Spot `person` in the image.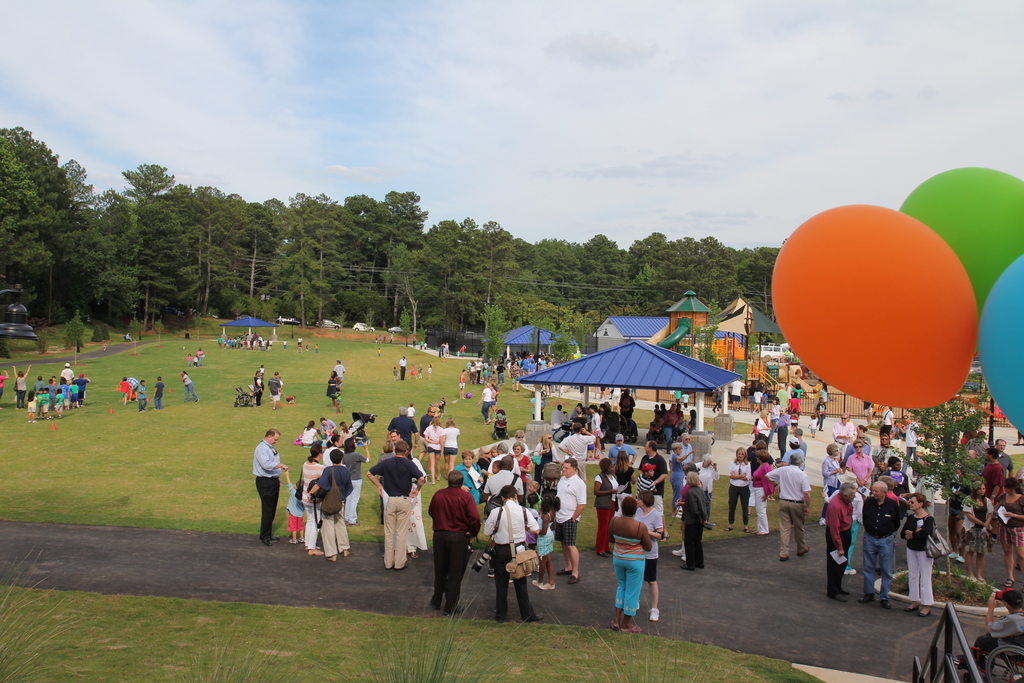
`person` found at (495, 413, 507, 428).
